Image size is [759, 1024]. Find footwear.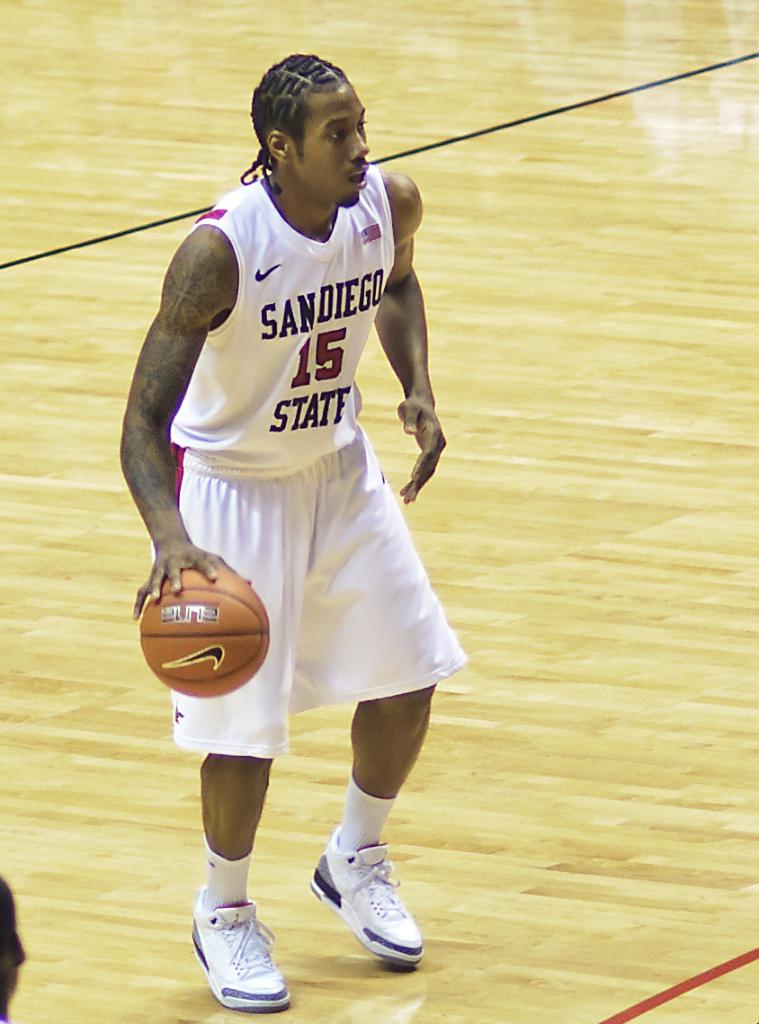
{"x1": 315, "y1": 847, "x2": 424, "y2": 973}.
